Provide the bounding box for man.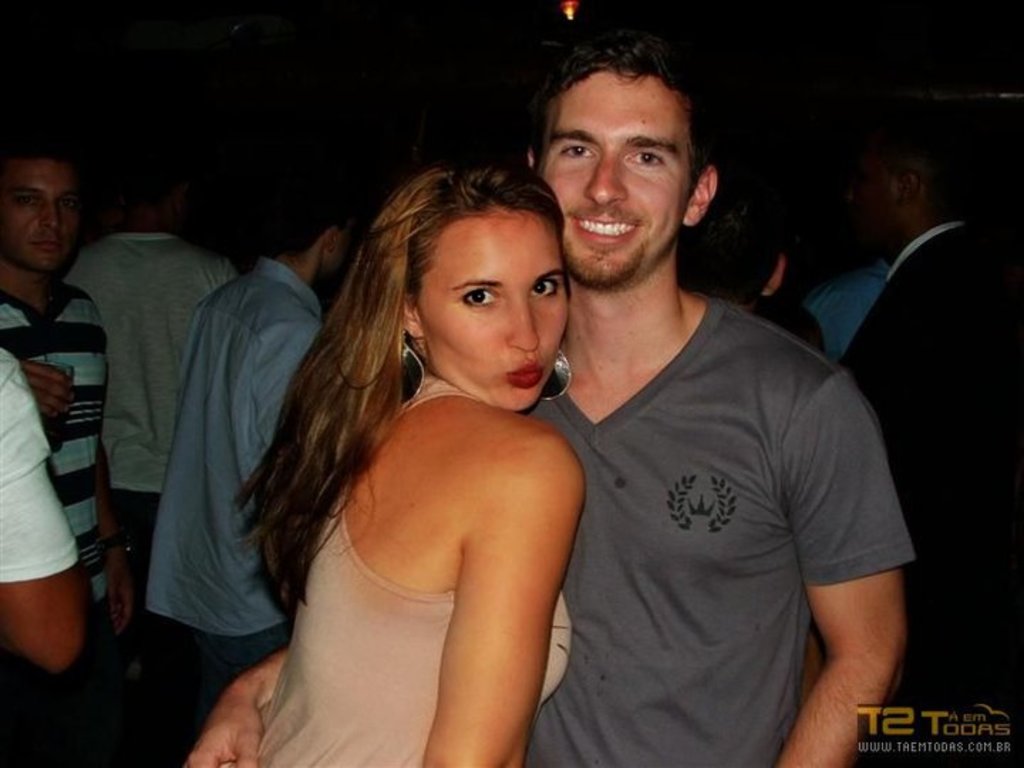
<box>0,137,135,695</box>.
